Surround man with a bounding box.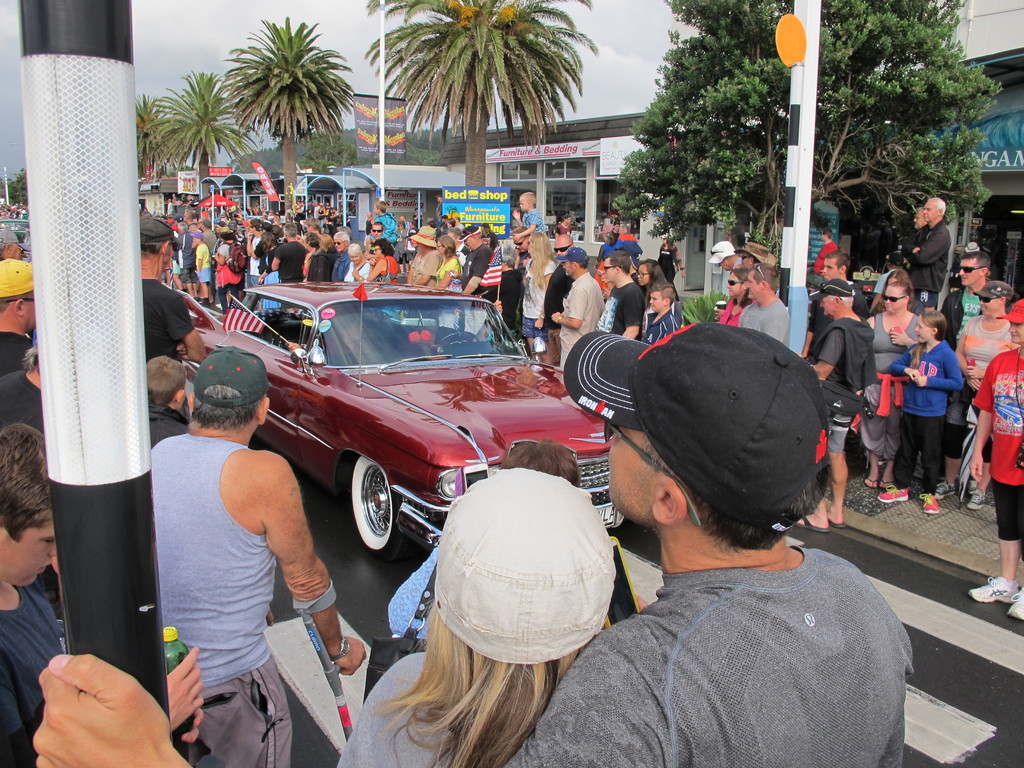
[x1=736, y1=265, x2=793, y2=348].
